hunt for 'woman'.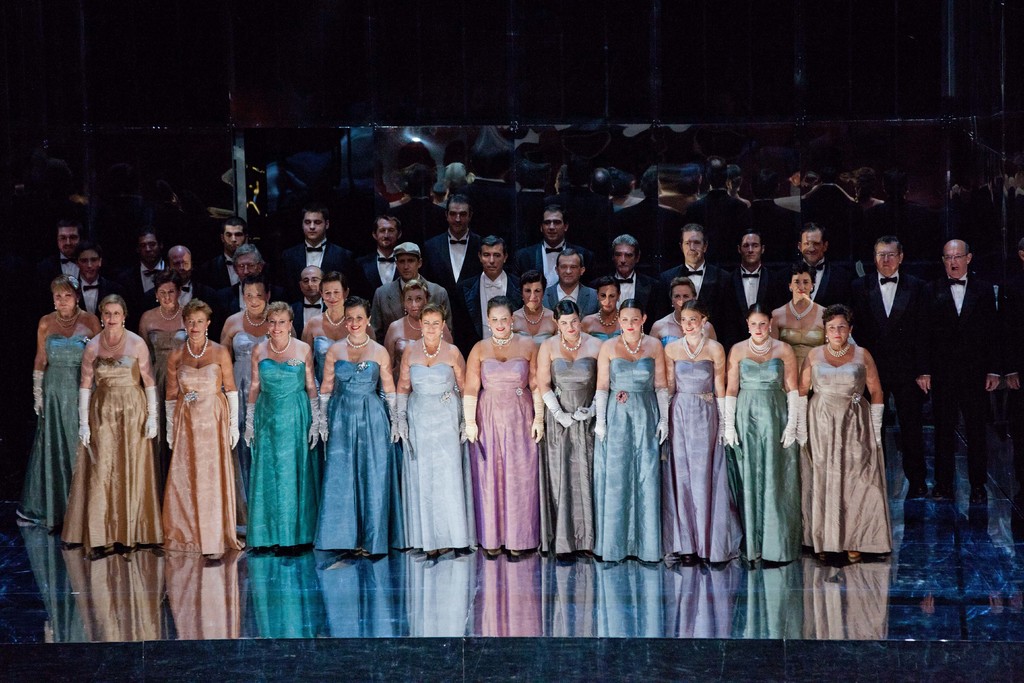
Hunted down at BBox(239, 298, 319, 545).
